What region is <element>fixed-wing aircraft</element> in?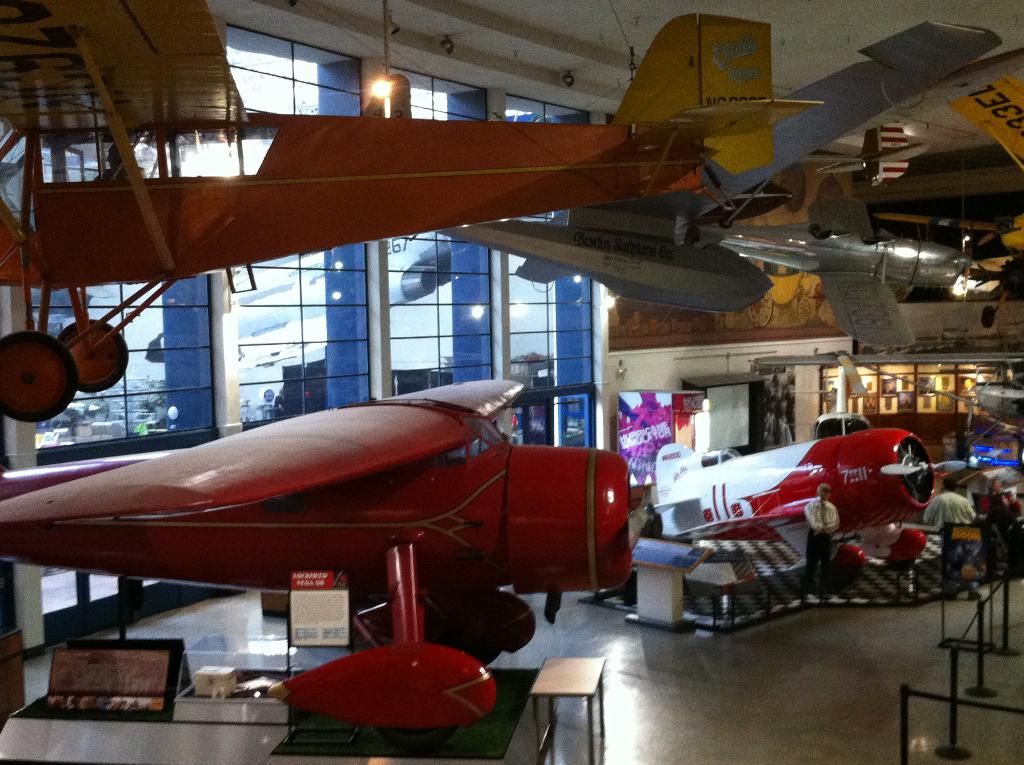
809 363 881 451.
